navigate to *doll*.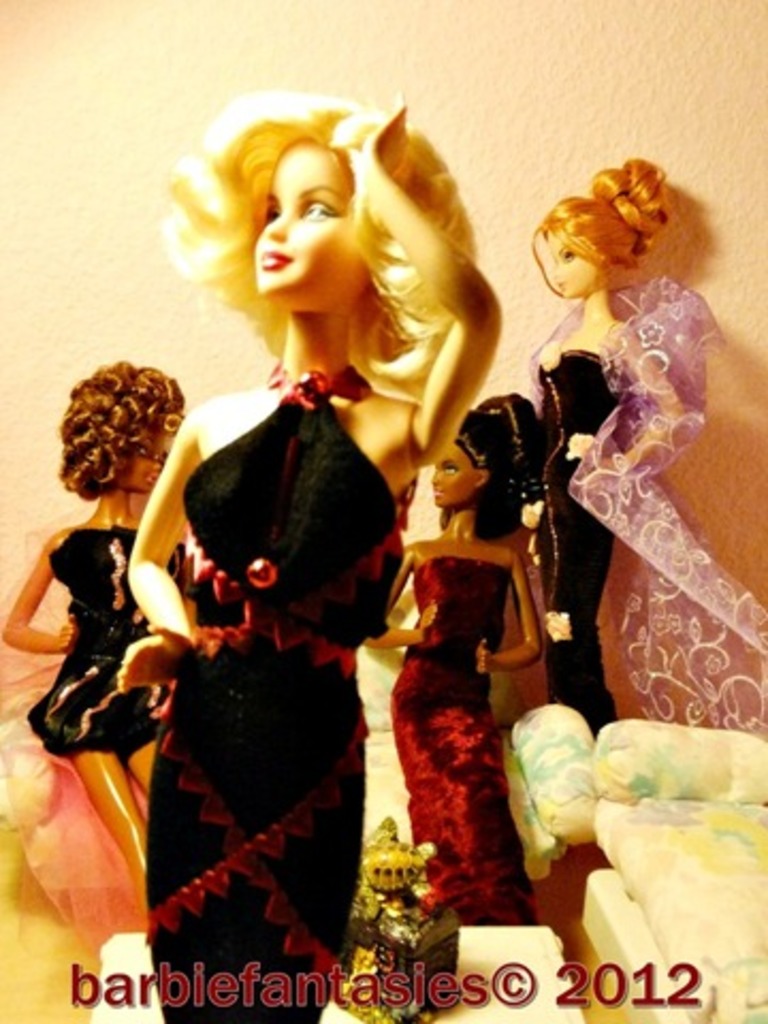
Navigation target: x1=525 y1=156 x2=766 y2=745.
